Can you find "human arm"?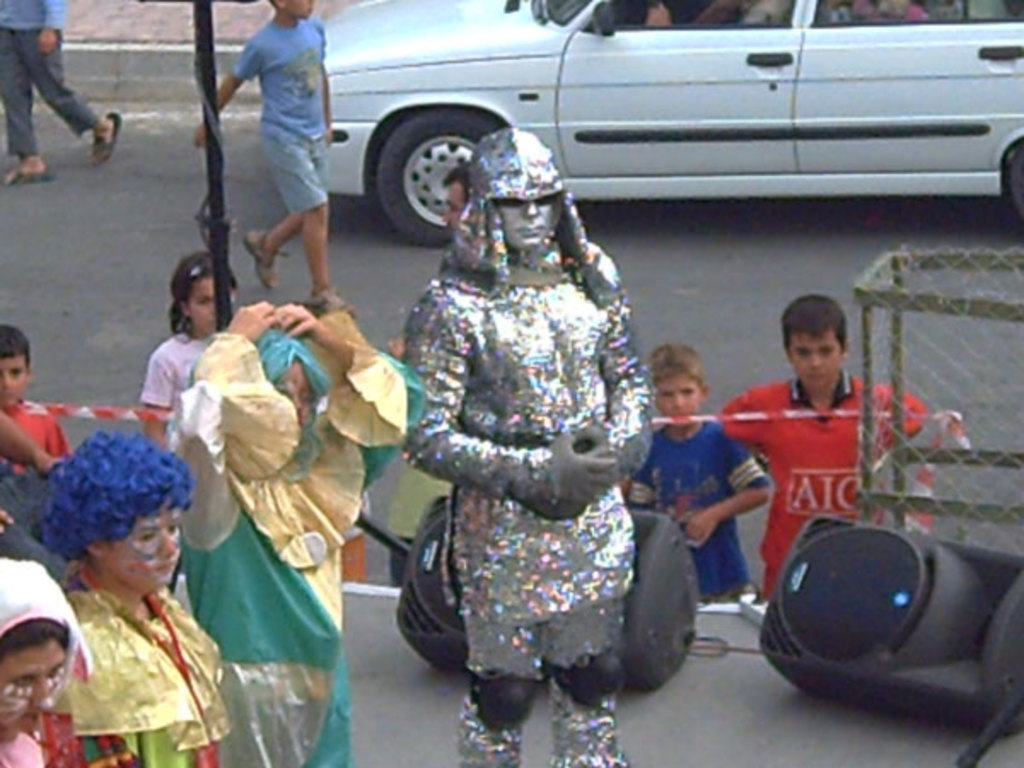
Yes, bounding box: x1=715 y1=391 x2=771 y2=454.
